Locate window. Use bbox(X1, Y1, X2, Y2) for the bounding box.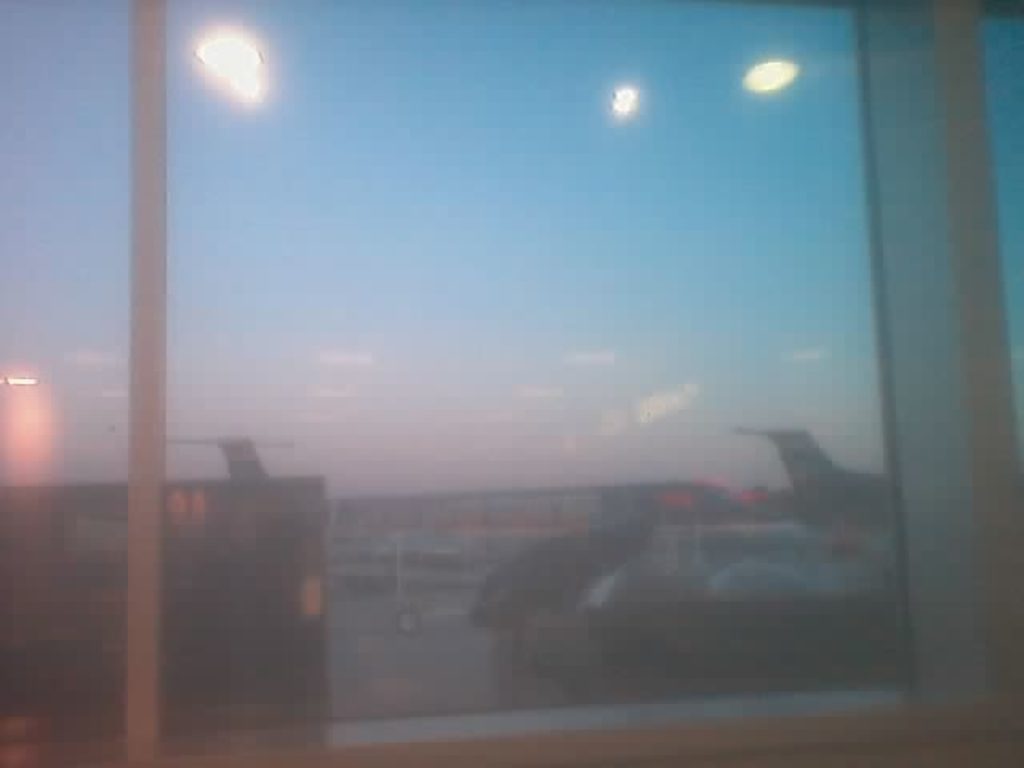
bbox(0, 0, 942, 766).
